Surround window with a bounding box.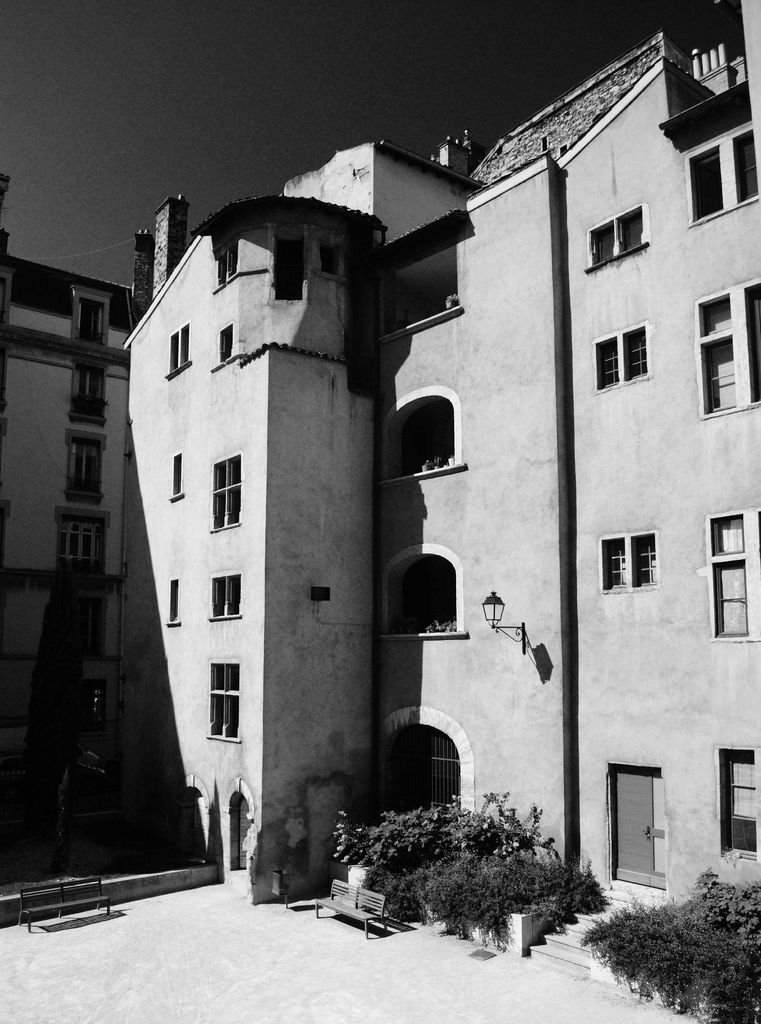
rect(206, 455, 245, 534).
